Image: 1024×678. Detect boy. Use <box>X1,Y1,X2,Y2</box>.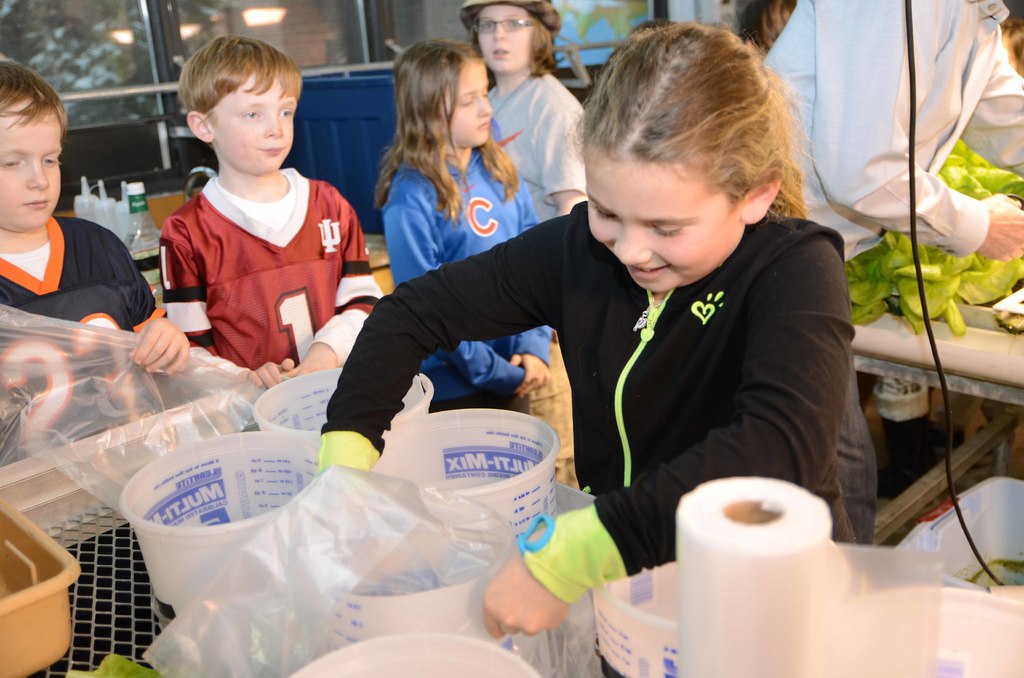
<box>159,33,384,390</box>.
